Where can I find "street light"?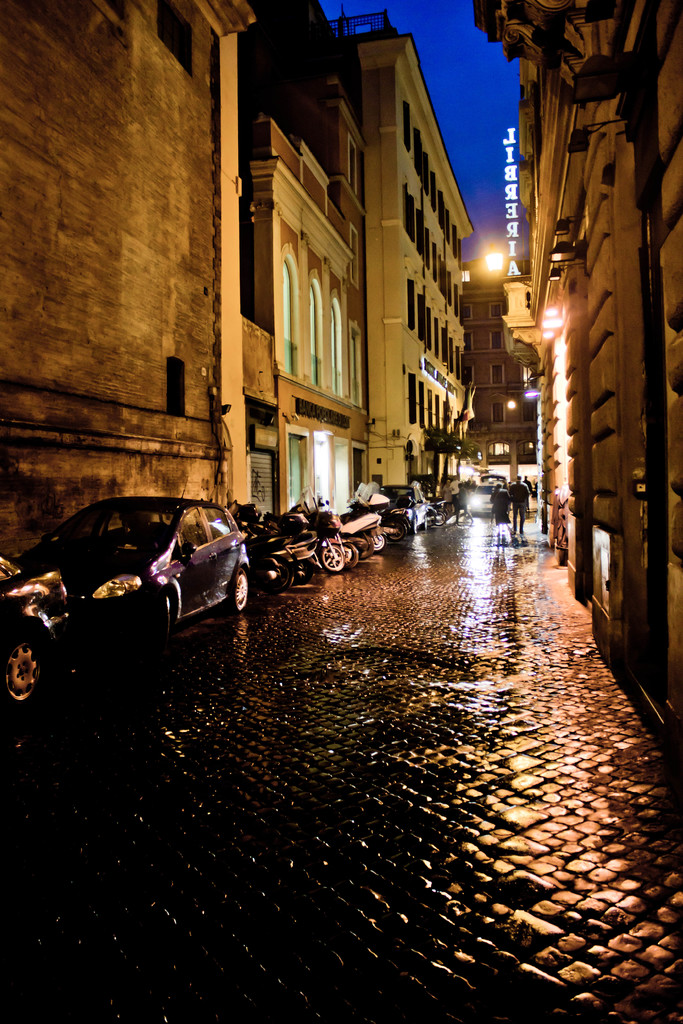
You can find it at {"left": 506, "top": 389, "right": 528, "bottom": 481}.
